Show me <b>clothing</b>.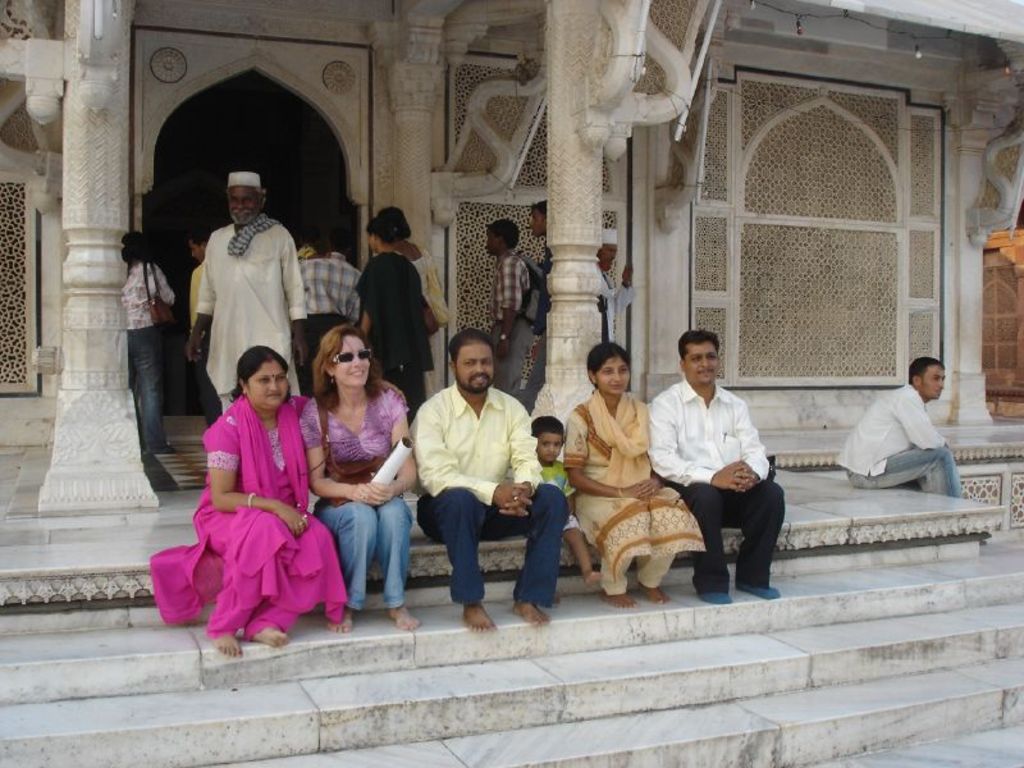
<b>clothing</b> is here: detection(419, 485, 567, 609).
